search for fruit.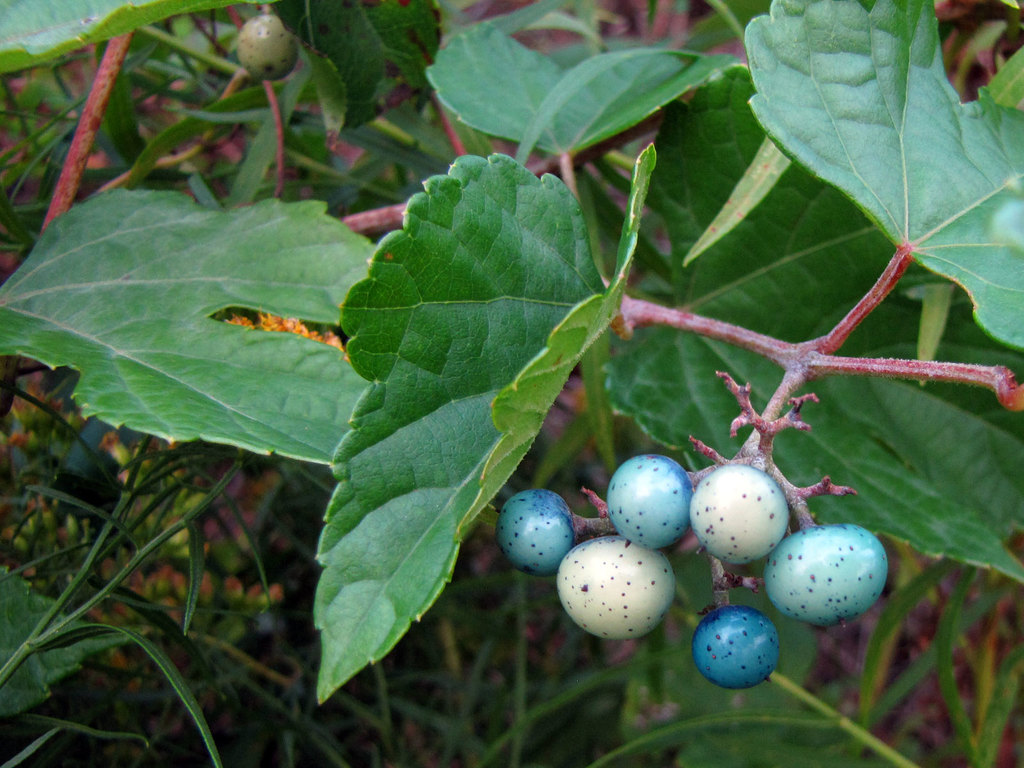
Found at 780, 533, 888, 636.
